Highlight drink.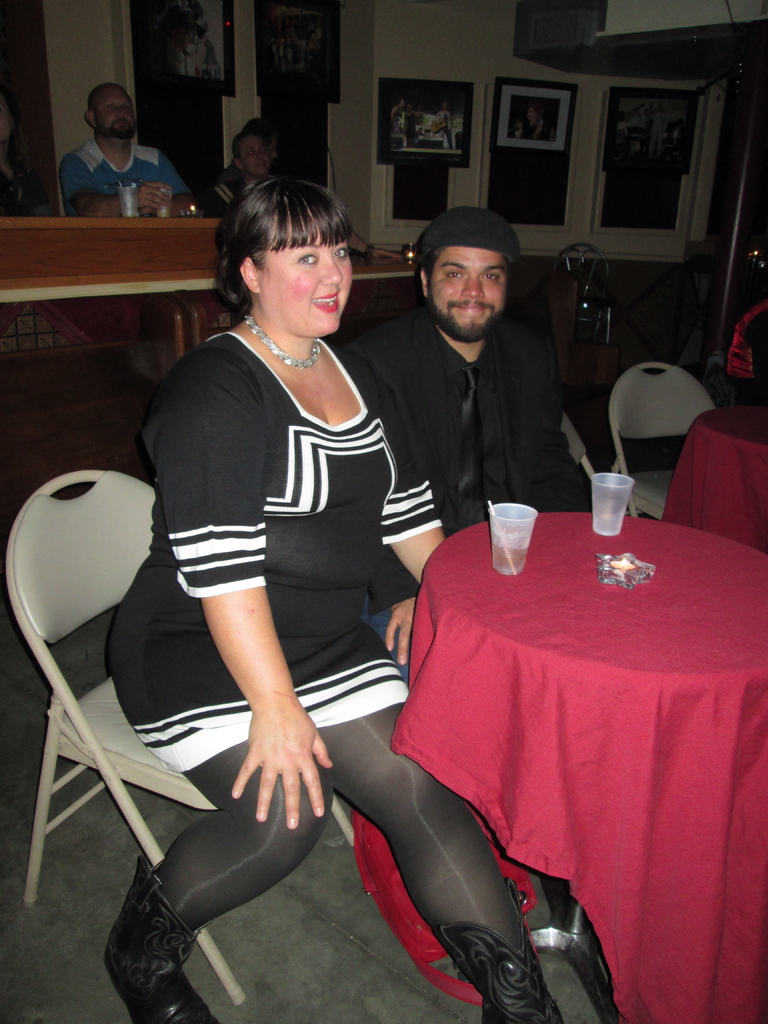
Highlighted region: (x1=491, y1=536, x2=531, y2=577).
